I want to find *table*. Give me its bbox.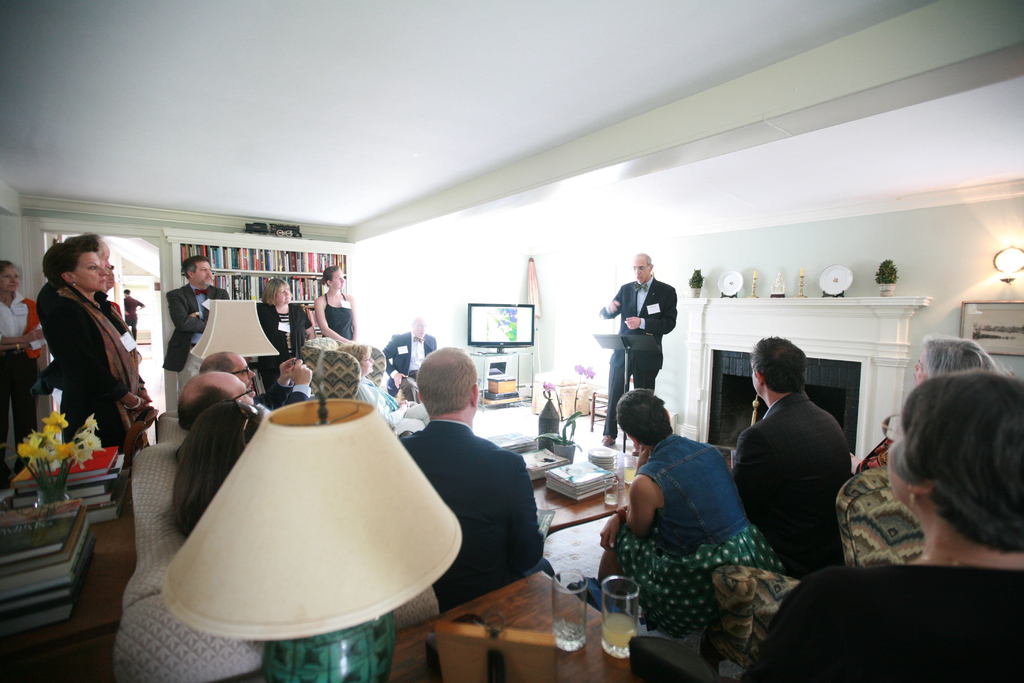
535,438,628,588.
